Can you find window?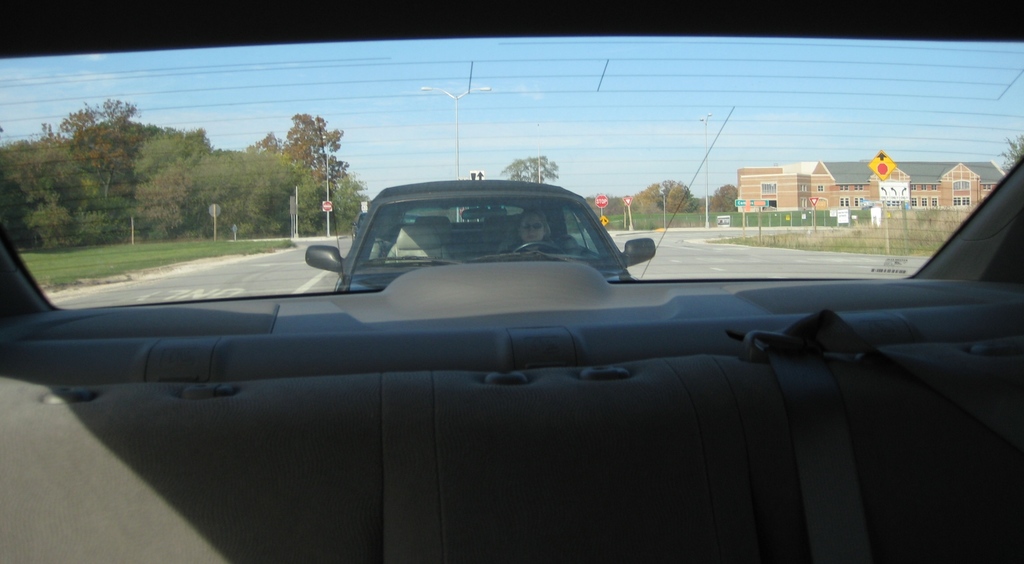
Yes, bounding box: <bbox>921, 183, 929, 190</bbox>.
